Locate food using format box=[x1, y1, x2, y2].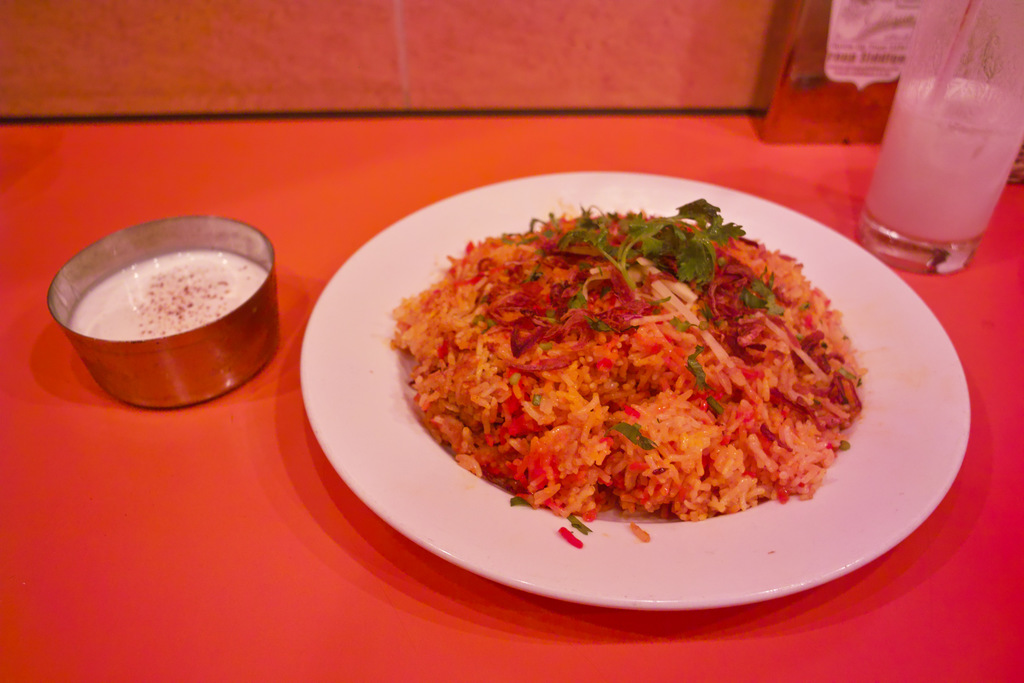
box=[410, 201, 852, 529].
